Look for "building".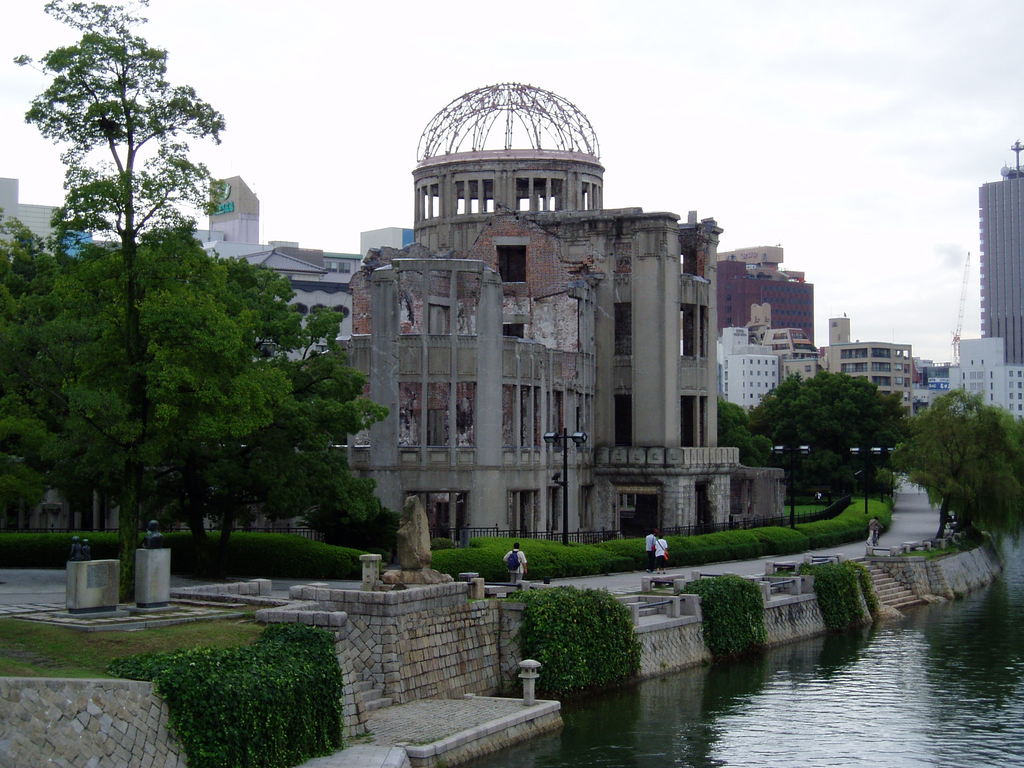
Found: {"left": 198, "top": 172, "right": 359, "bottom": 358}.
